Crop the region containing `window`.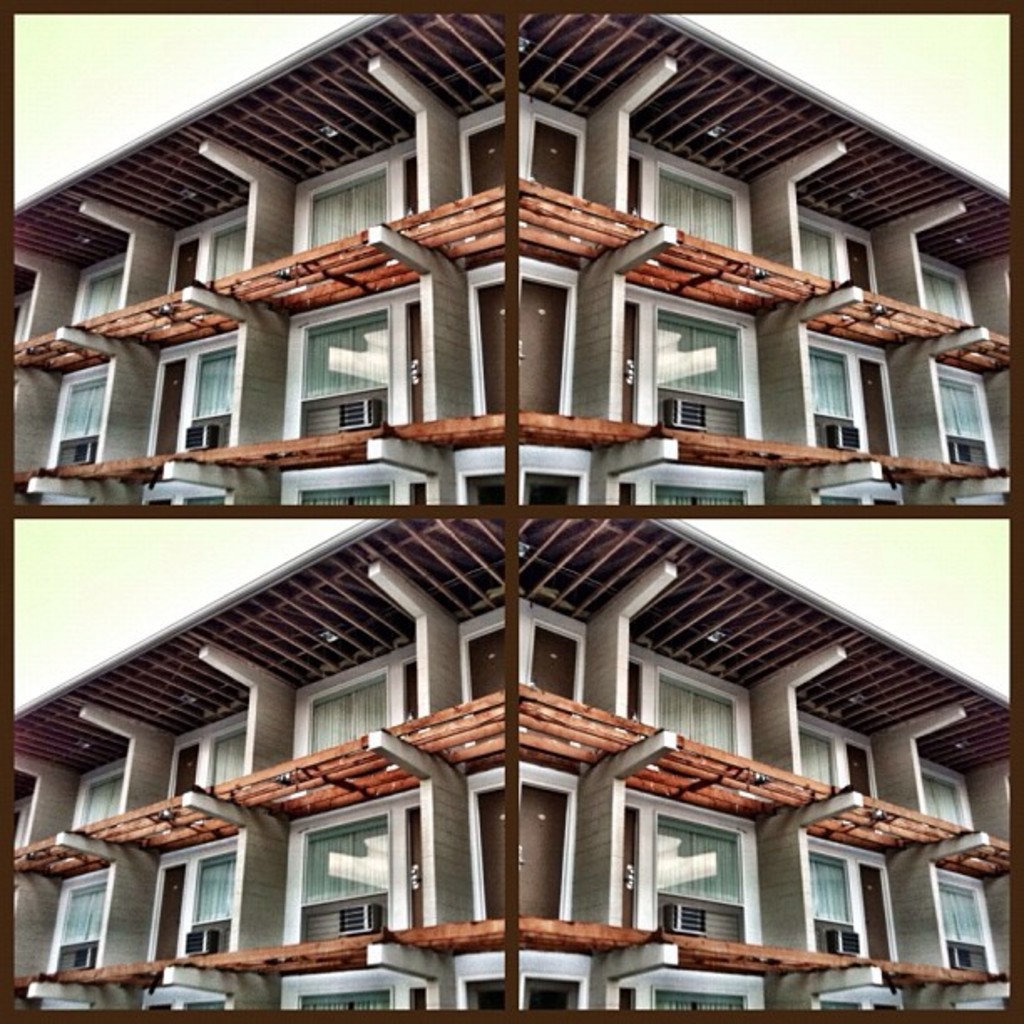
Crop region: [296,984,393,1012].
